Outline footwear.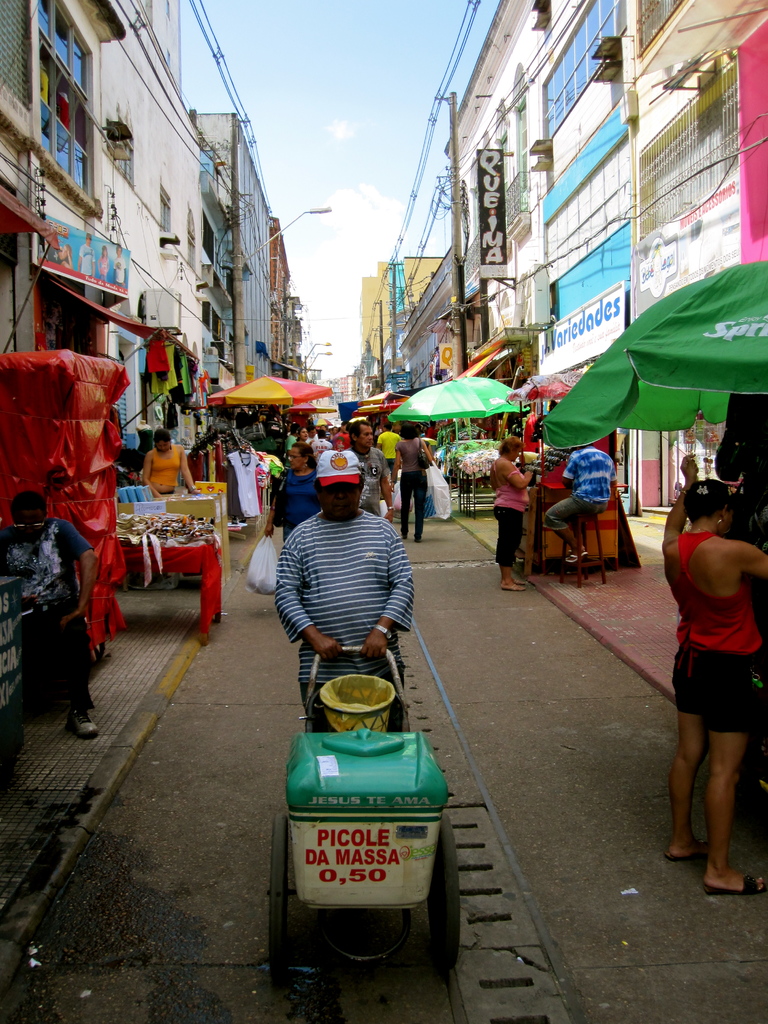
Outline: (left=413, top=535, right=422, bottom=541).
